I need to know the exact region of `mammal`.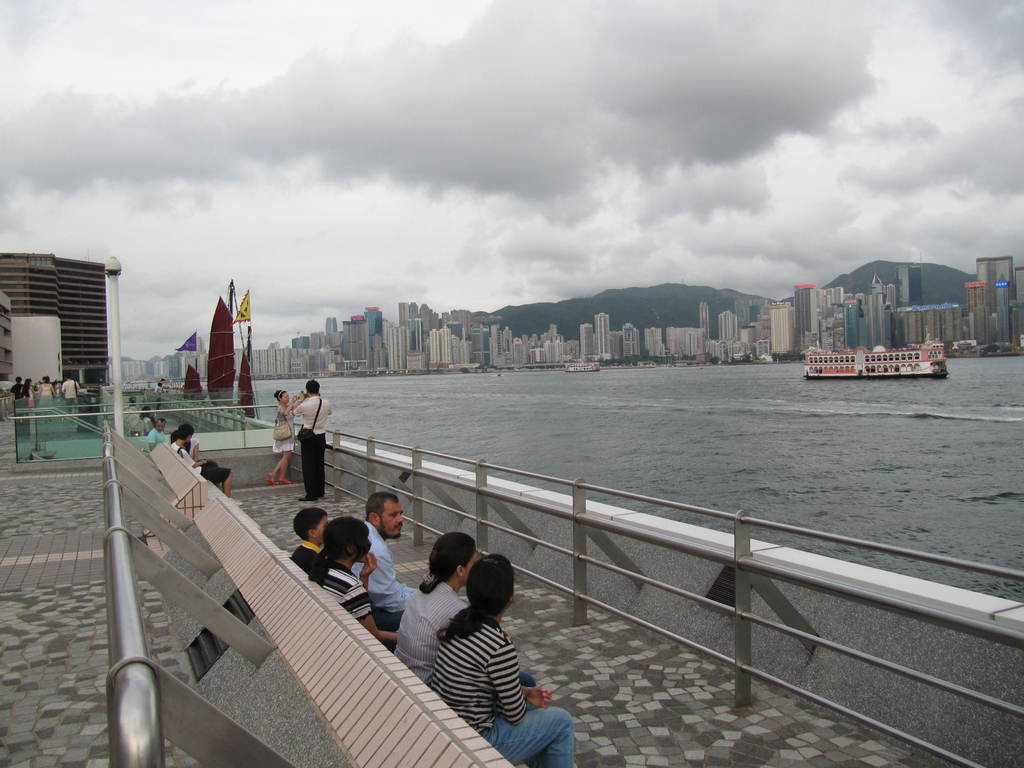
Region: box=[62, 372, 82, 408].
